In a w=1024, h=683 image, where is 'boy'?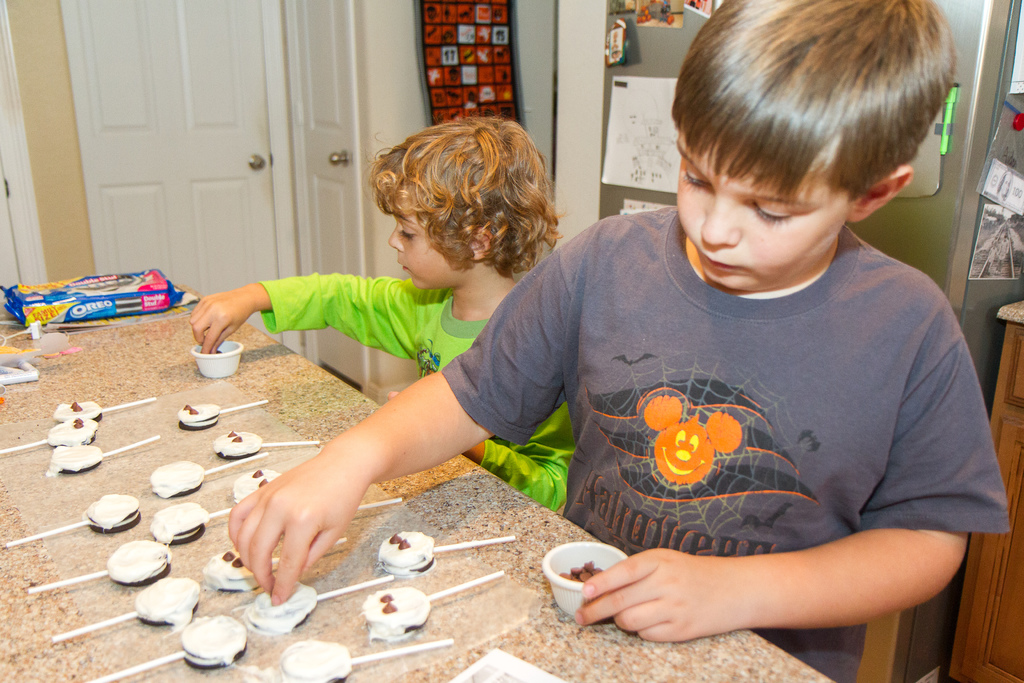
x1=276 y1=40 x2=963 y2=630.
